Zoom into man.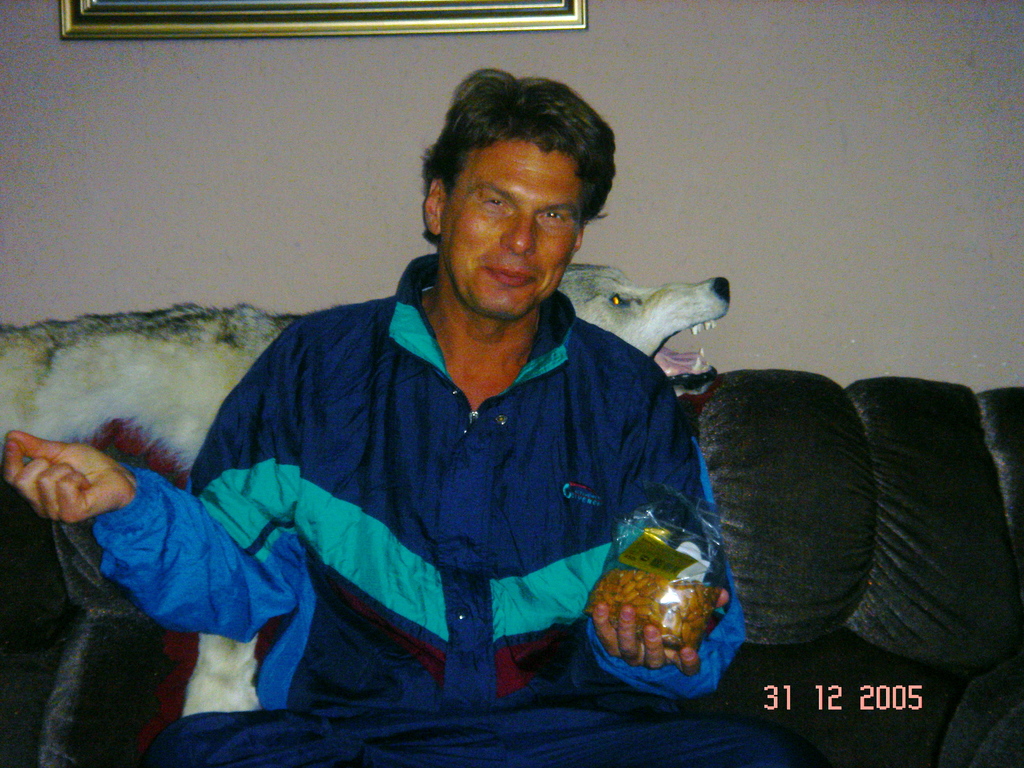
Zoom target: crop(216, 101, 694, 717).
